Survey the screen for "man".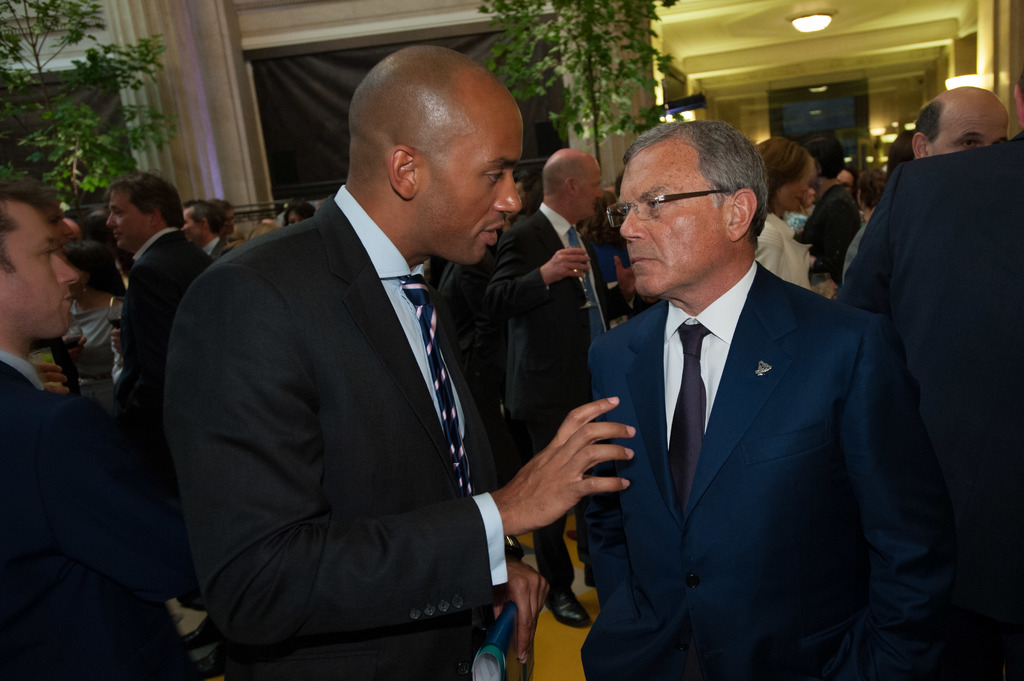
Survey found: region(110, 69, 616, 680).
